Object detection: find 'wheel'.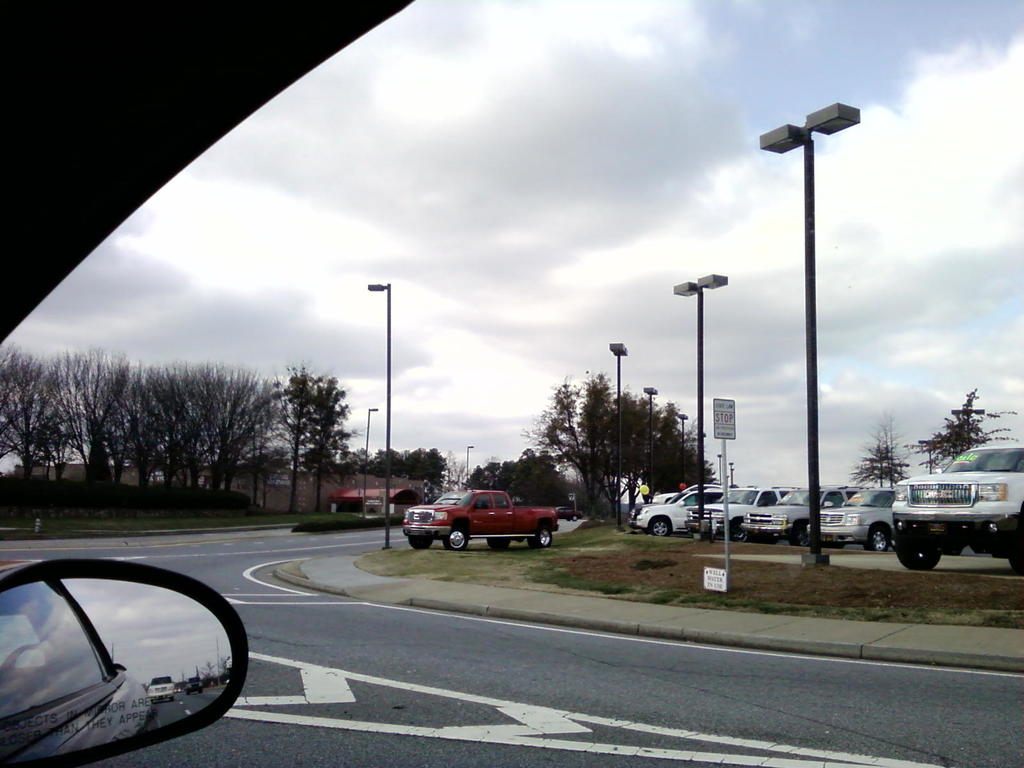
region(792, 524, 806, 548).
